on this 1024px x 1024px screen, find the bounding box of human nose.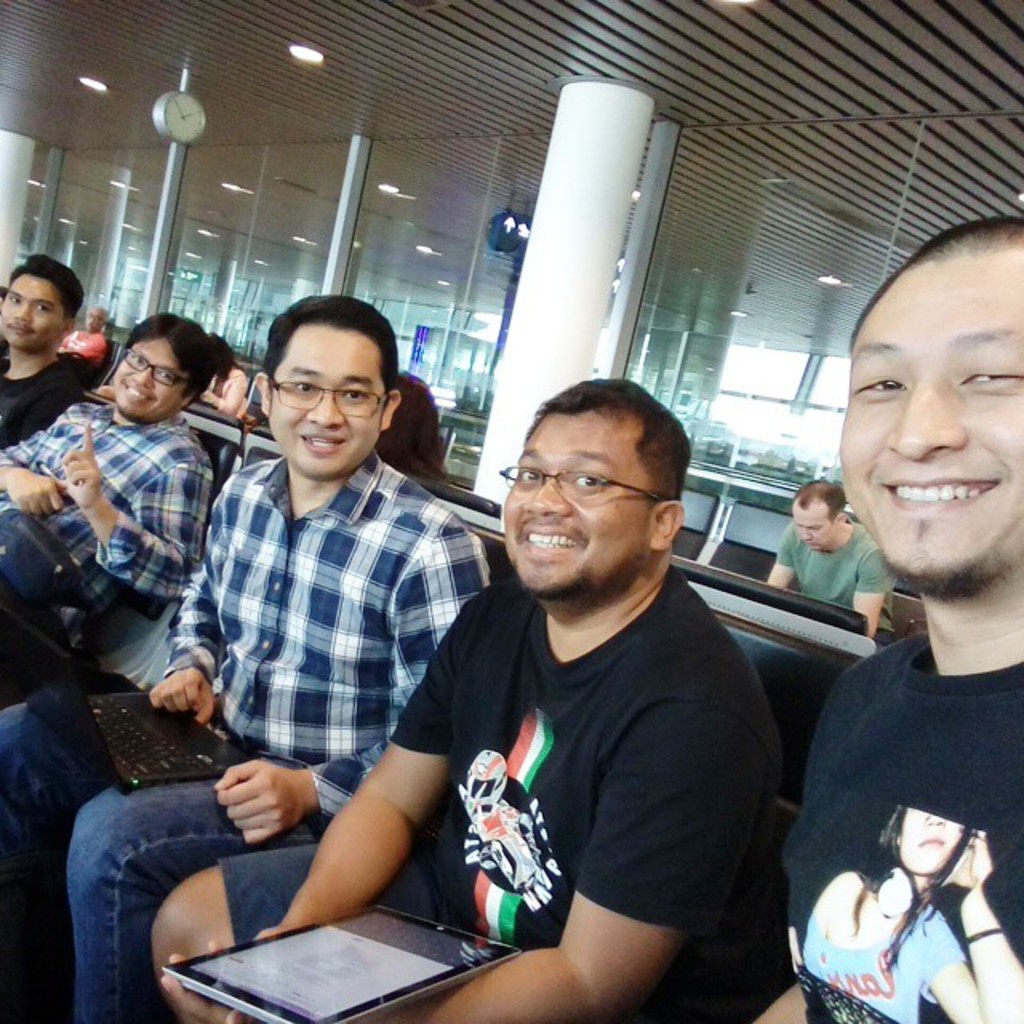
Bounding box: {"x1": 302, "y1": 392, "x2": 344, "y2": 427}.
